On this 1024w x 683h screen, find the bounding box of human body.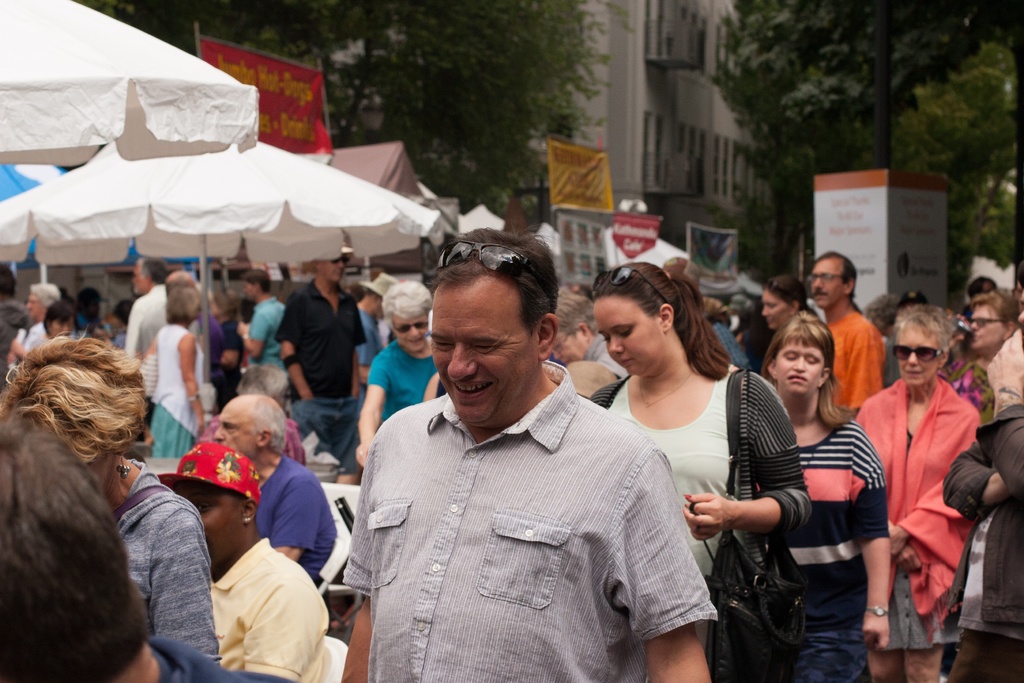
Bounding box: {"x1": 571, "y1": 249, "x2": 765, "y2": 682}.
